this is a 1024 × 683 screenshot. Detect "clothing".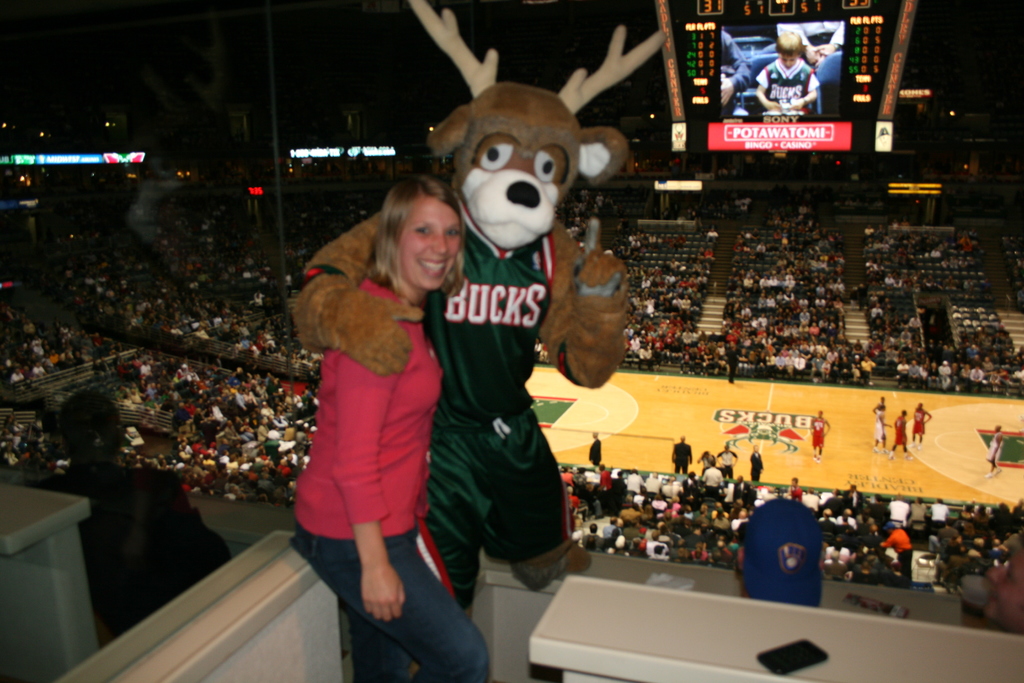
<box>702,467,717,490</box>.
